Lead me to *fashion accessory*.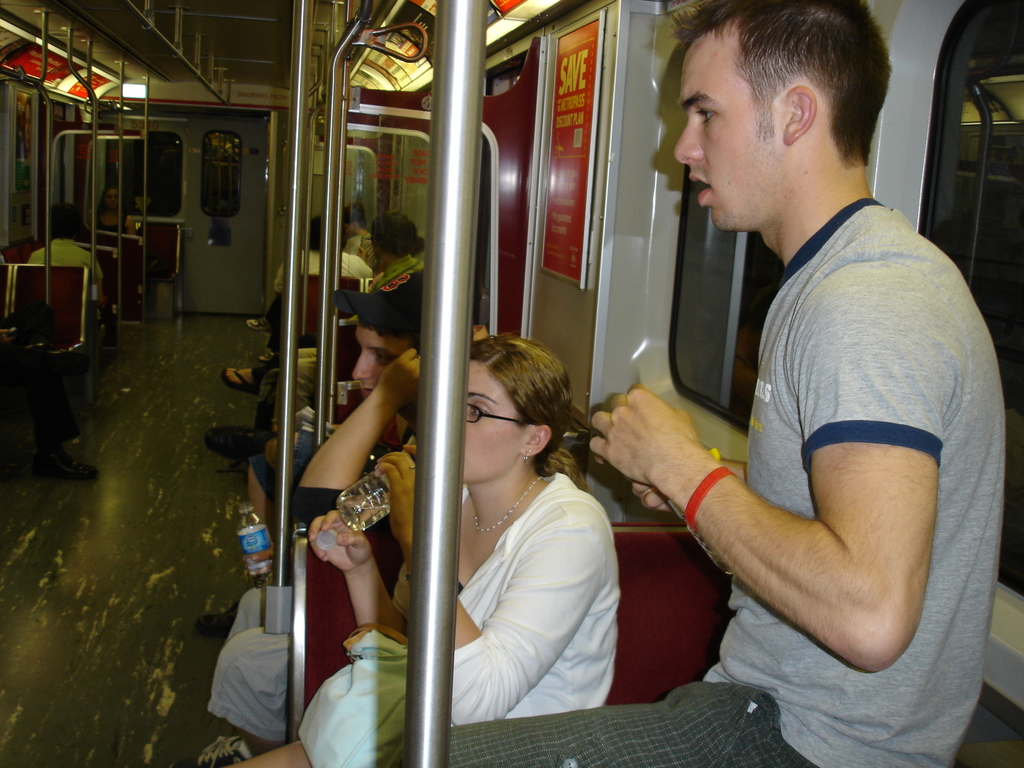
Lead to crop(464, 401, 533, 428).
